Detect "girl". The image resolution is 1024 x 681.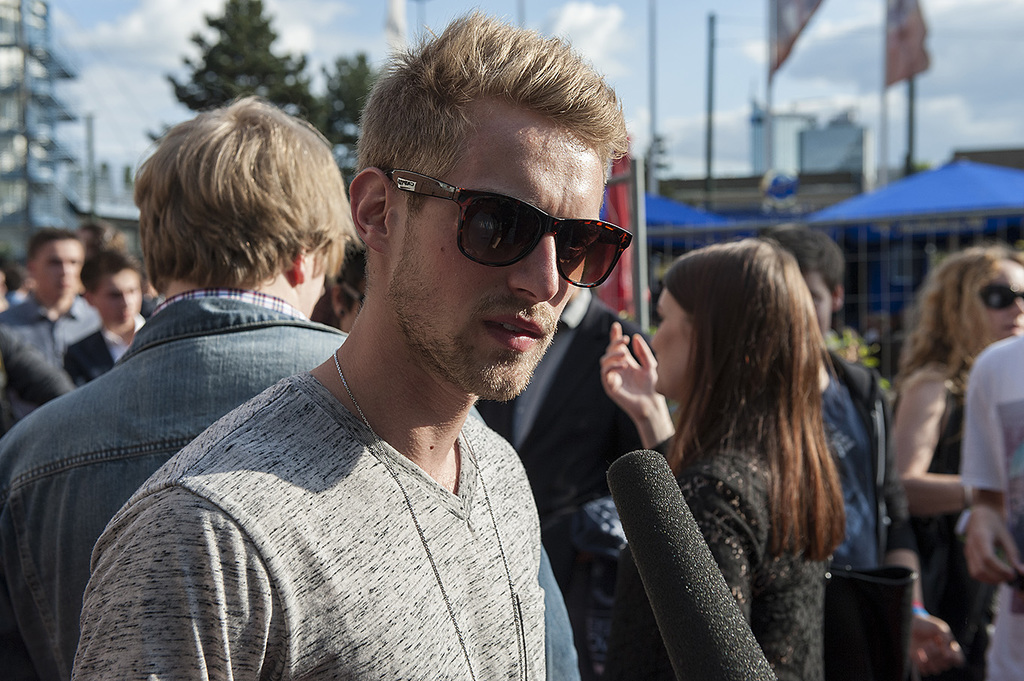
<bbox>589, 228, 850, 680</bbox>.
